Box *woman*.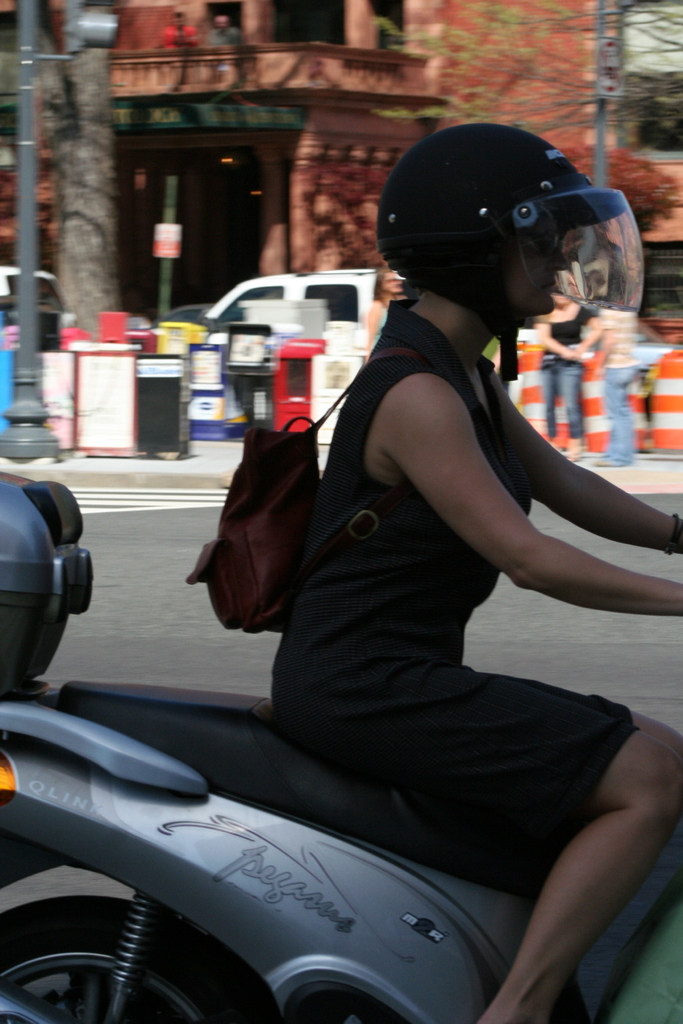
<box>363,262,416,362</box>.
